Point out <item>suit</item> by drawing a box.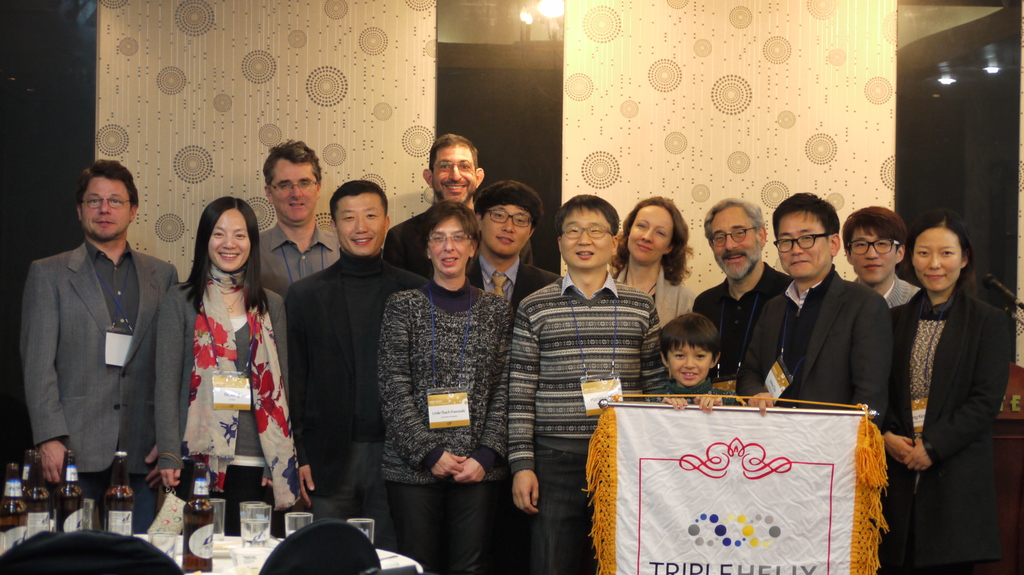
735/263/884/428.
